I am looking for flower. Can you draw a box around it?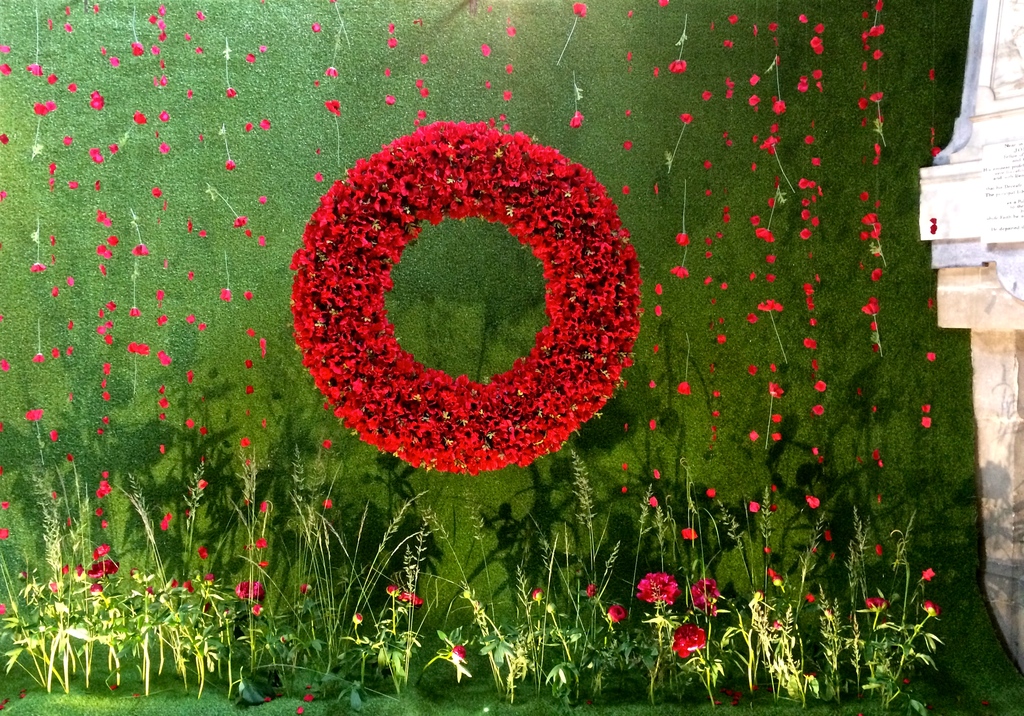
Sure, the bounding box is rect(767, 572, 782, 587).
